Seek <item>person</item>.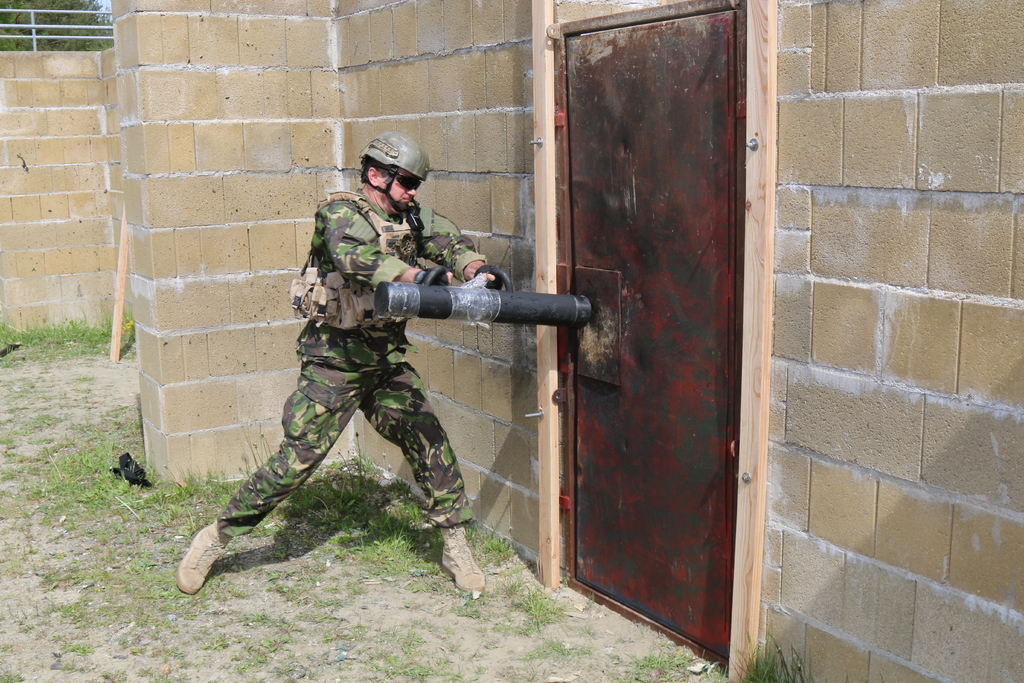
[176,130,508,600].
